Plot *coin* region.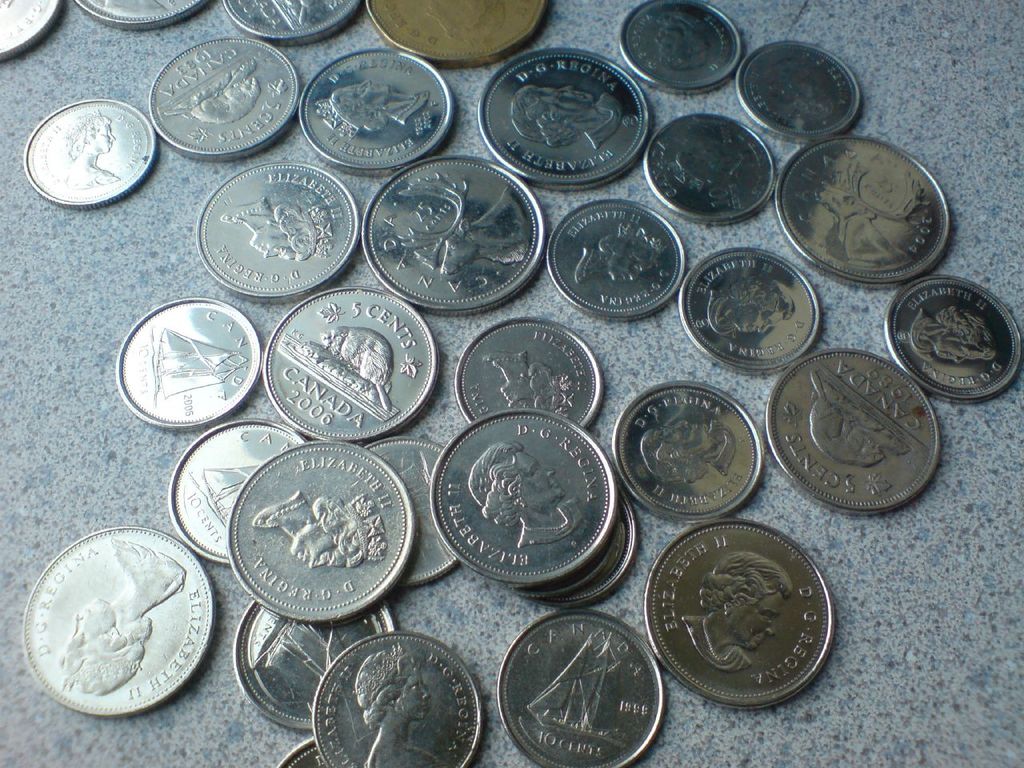
Plotted at locate(361, 149, 551, 317).
